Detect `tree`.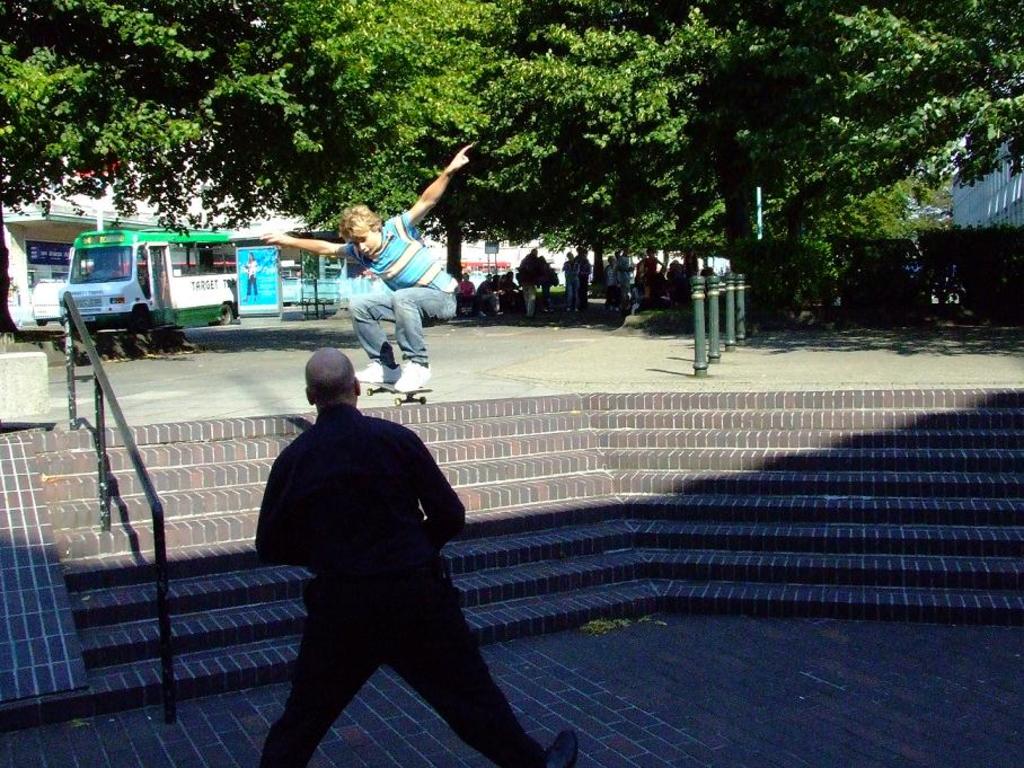
Detected at select_region(619, 35, 974, 342).
